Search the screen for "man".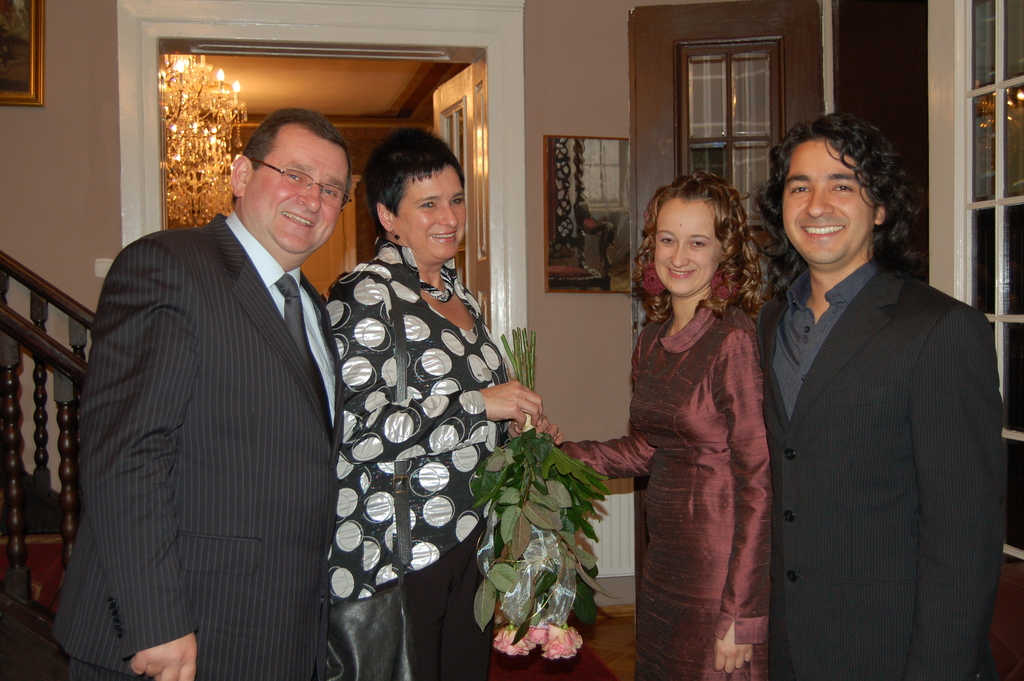
Found at region(58, 110, 349, 680).
